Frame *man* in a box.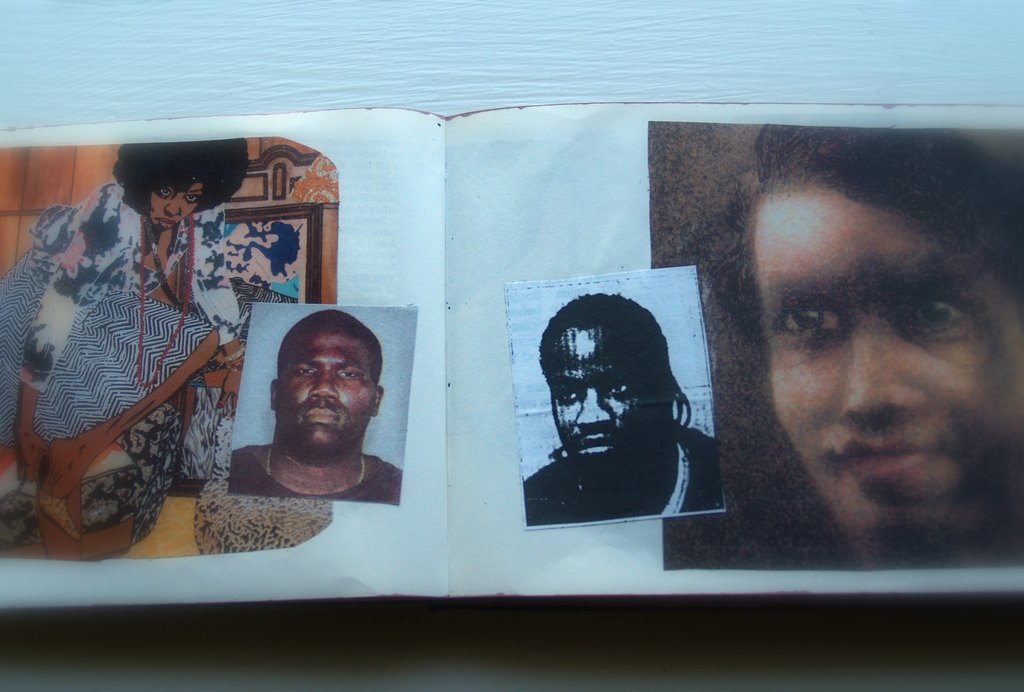
BBox(678, 131, 1023, 570).
